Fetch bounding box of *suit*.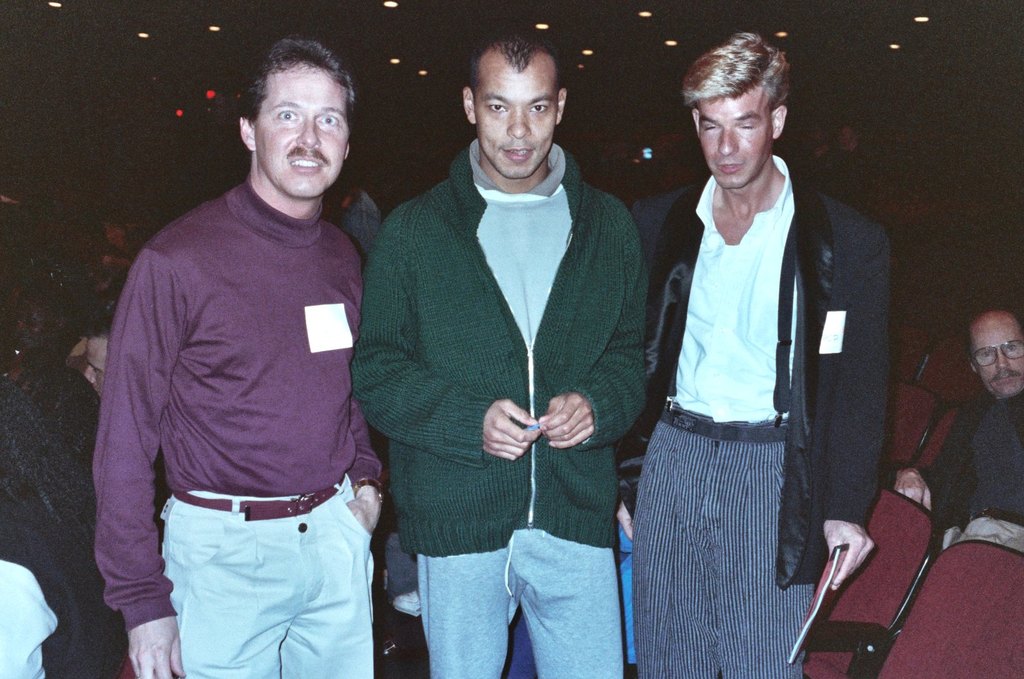
Bbox: [left=629, top=148, right=888, bottom=587].
